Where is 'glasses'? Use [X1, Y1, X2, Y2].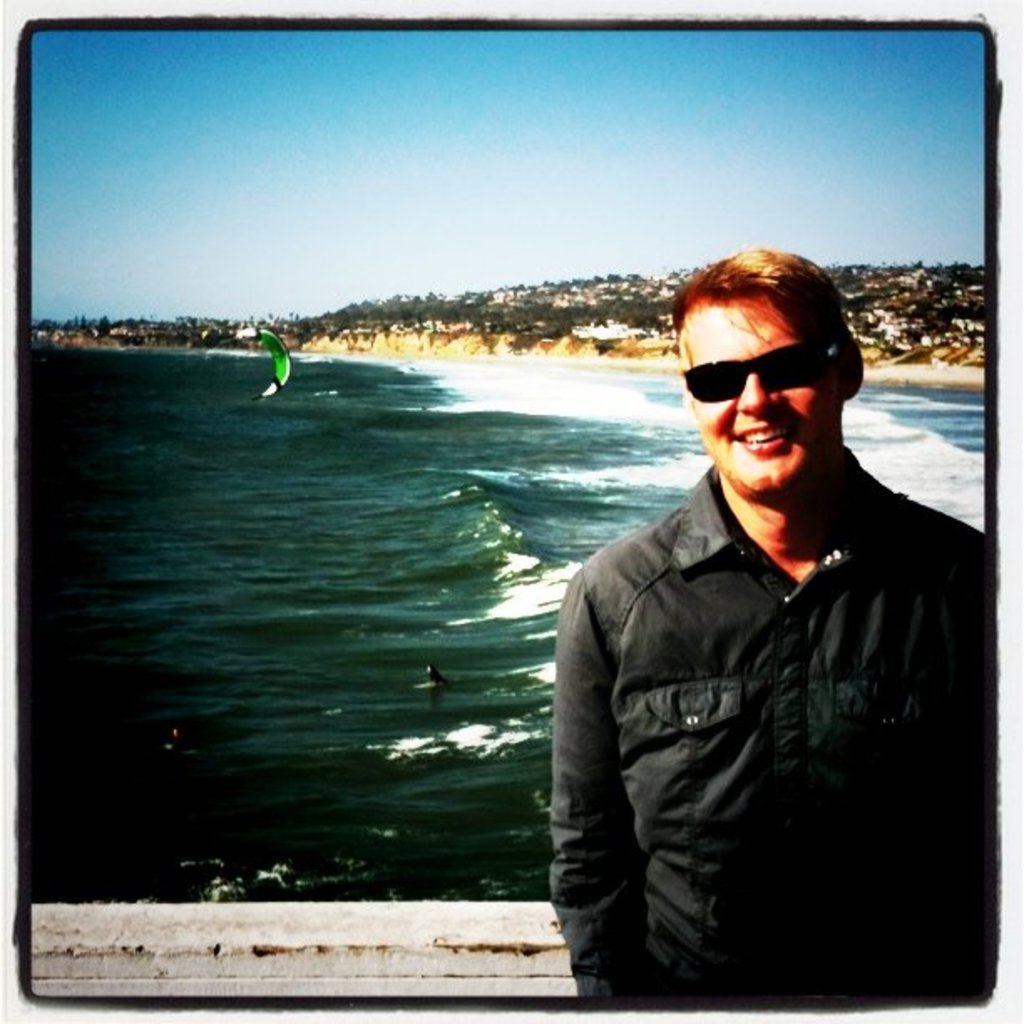
[679, 343, 845, 405].
